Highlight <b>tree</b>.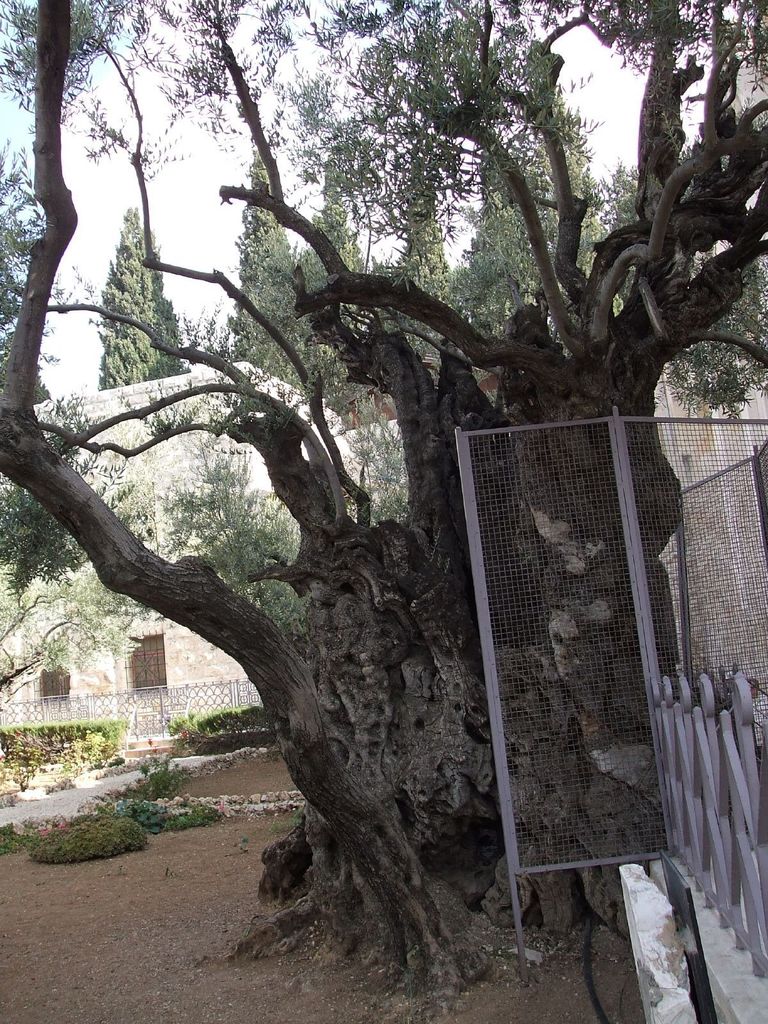
Highlighted region: bbox(0, 140, 79, 407).
